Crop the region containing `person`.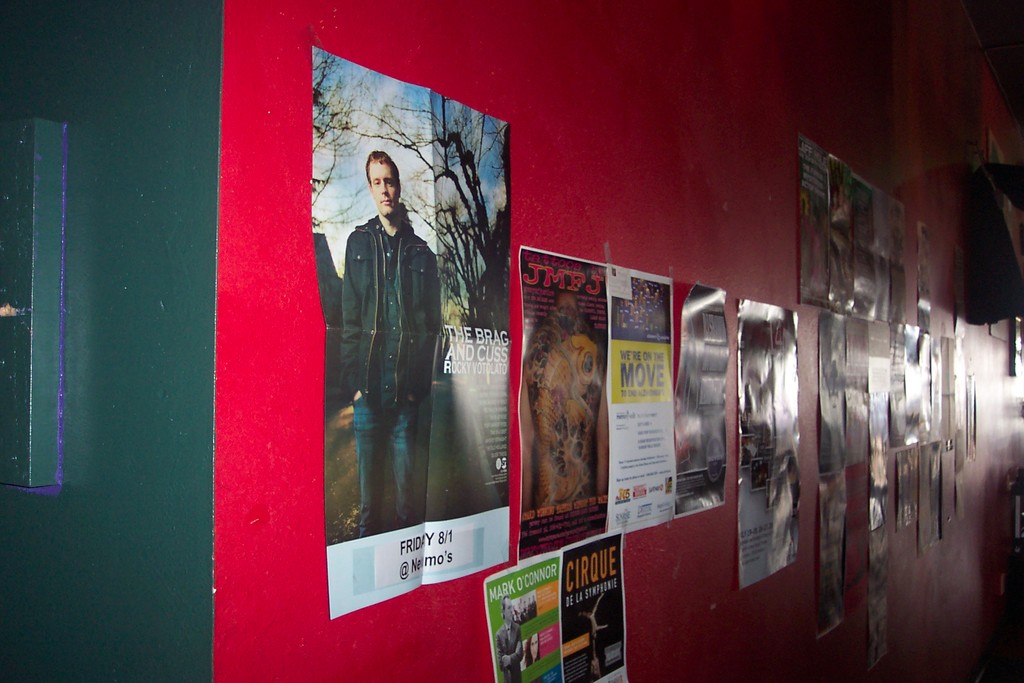
Crop region: {"left": 497, "top": 596, "right": 525, "bottom": 682}.
